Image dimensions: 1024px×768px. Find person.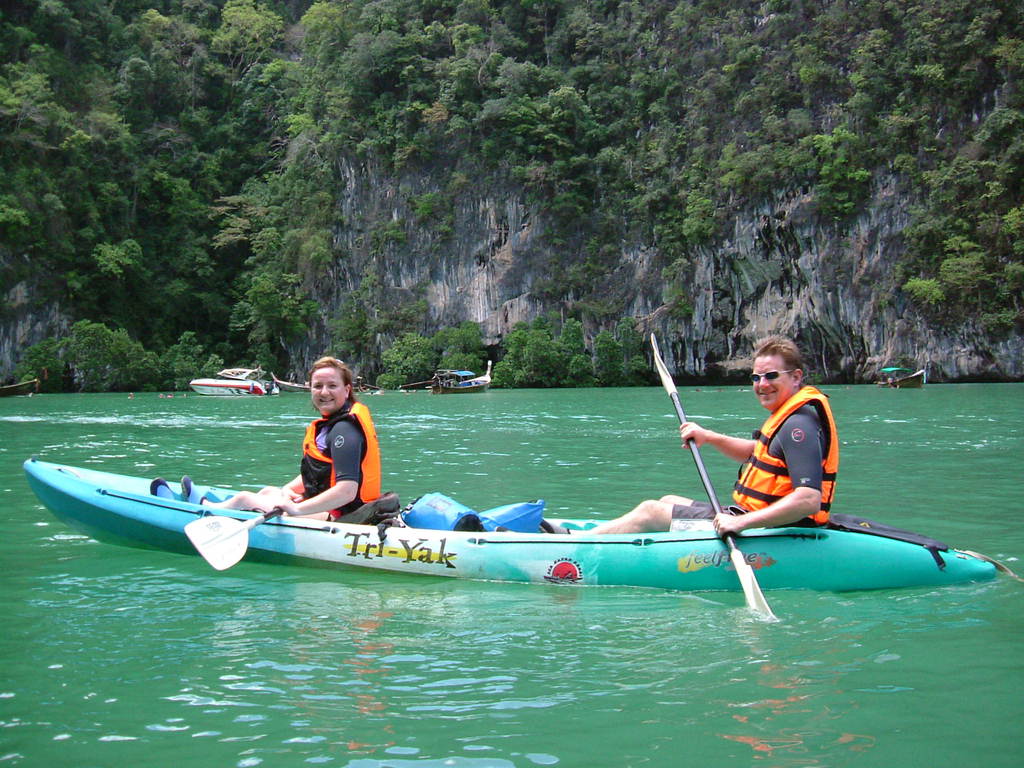
[536, 339, 844, 537].
